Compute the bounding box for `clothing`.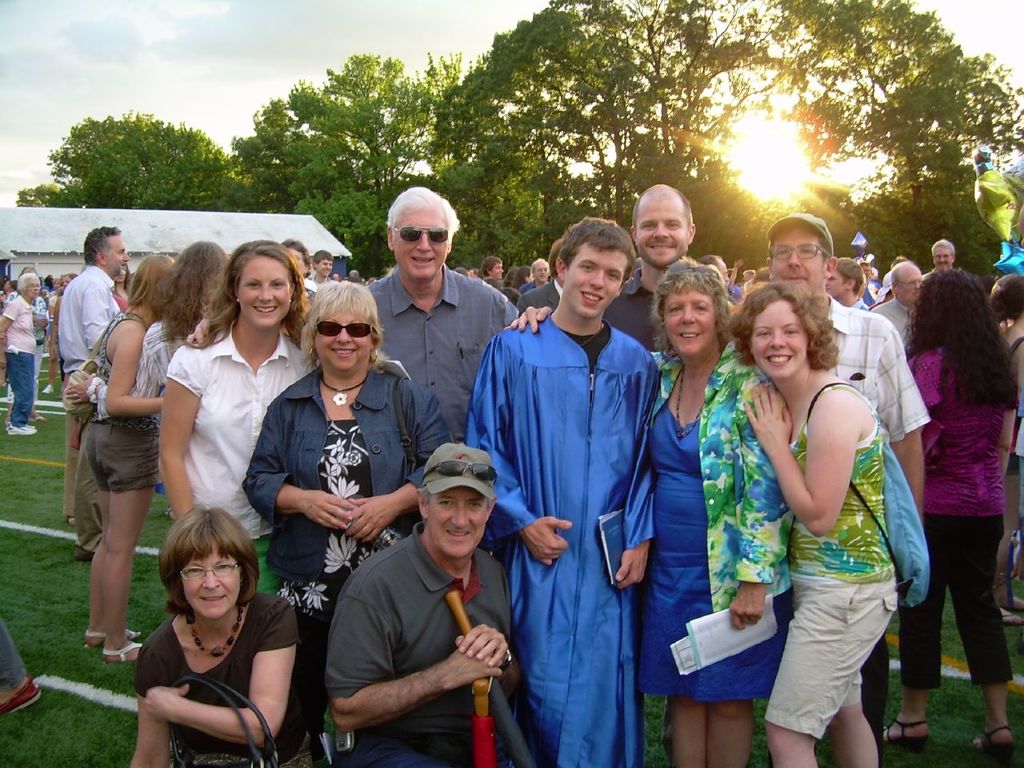
(left=874, top=294, right=919, bottom=370).
